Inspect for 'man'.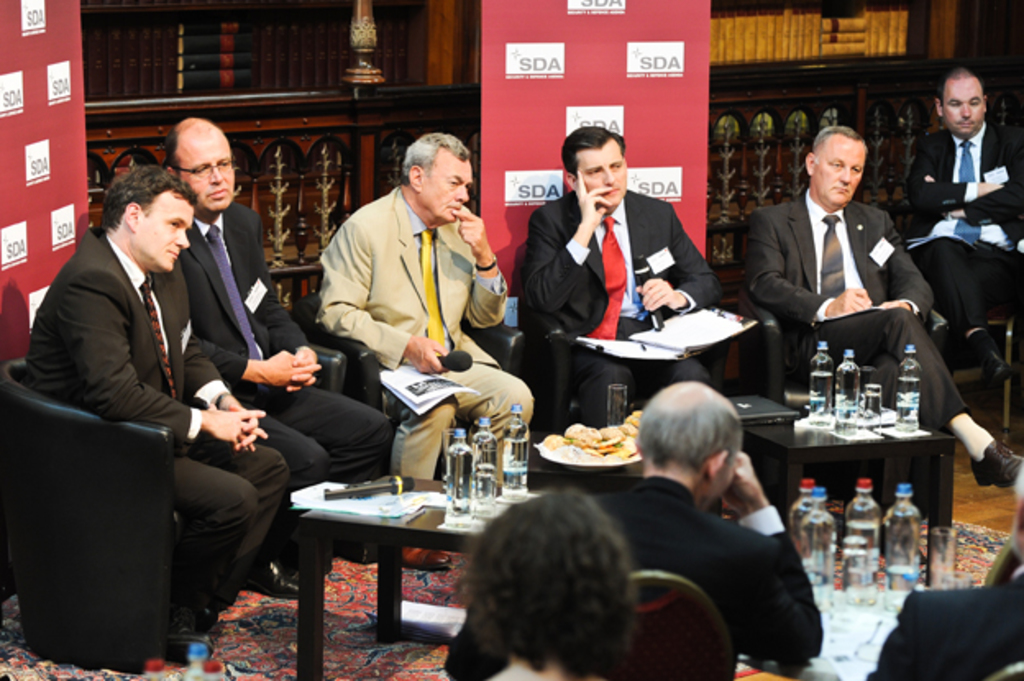
Inspection: x1=432, y1=381, x2=822, y2=679.
